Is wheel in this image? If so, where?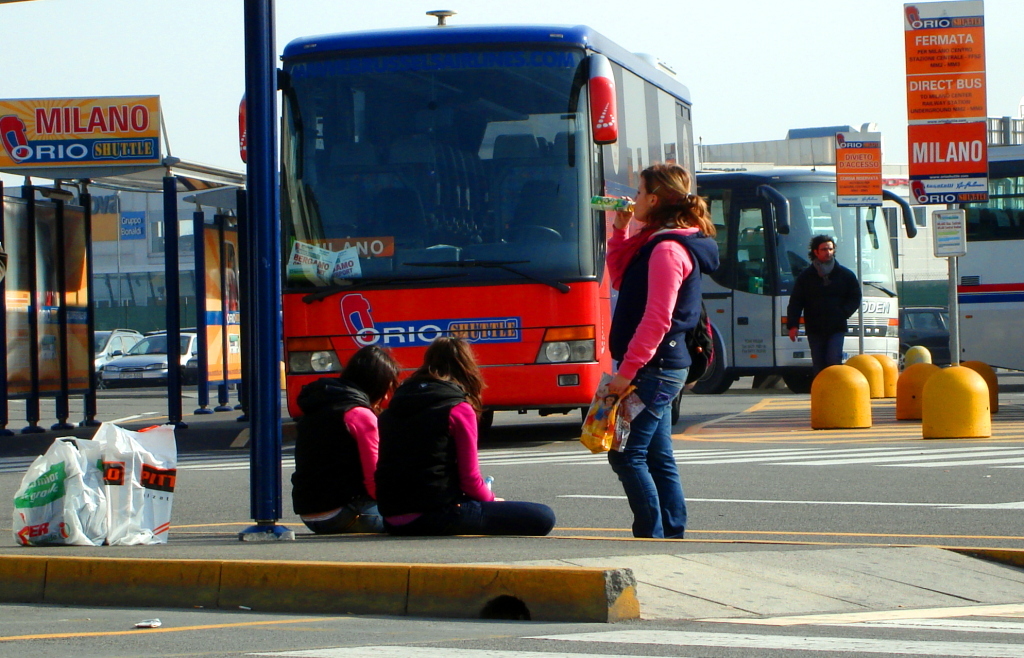
Yes, at box(470, 408, 498, 440).
